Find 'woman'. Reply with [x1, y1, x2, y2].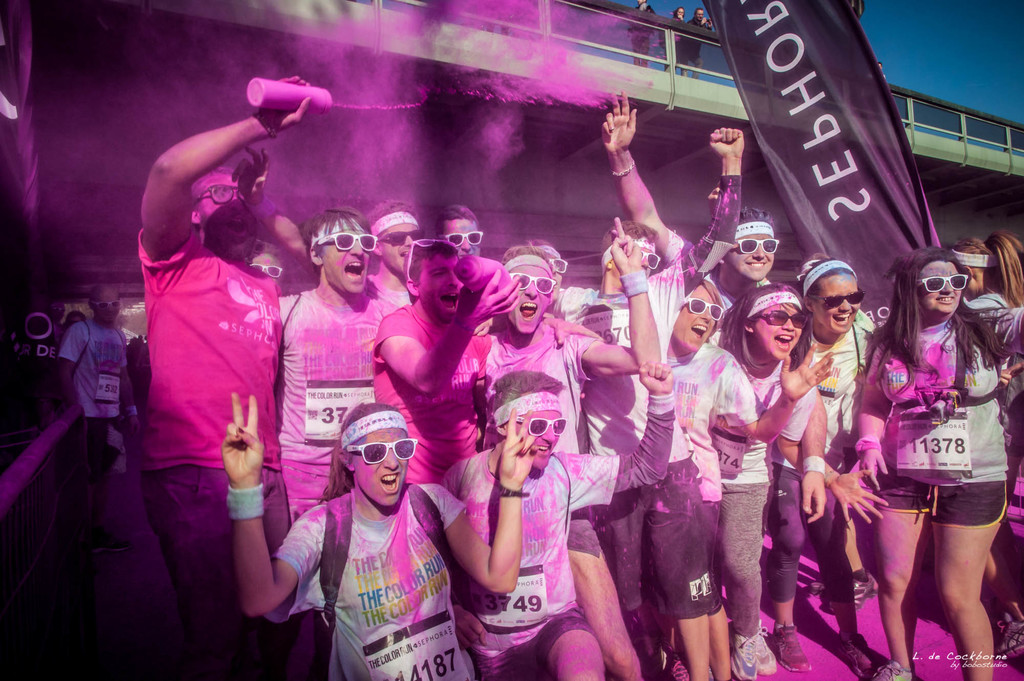
[804, 252, 879, 680].
